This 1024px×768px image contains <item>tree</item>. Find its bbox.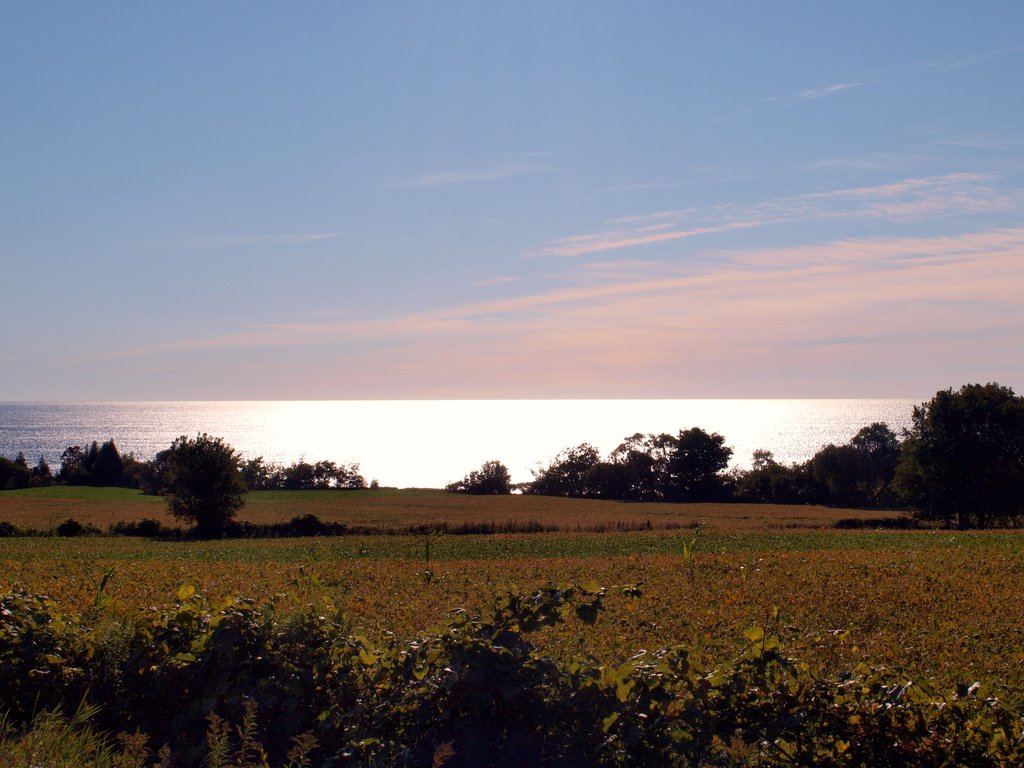
bbox=(224, 454, 271, 487).
